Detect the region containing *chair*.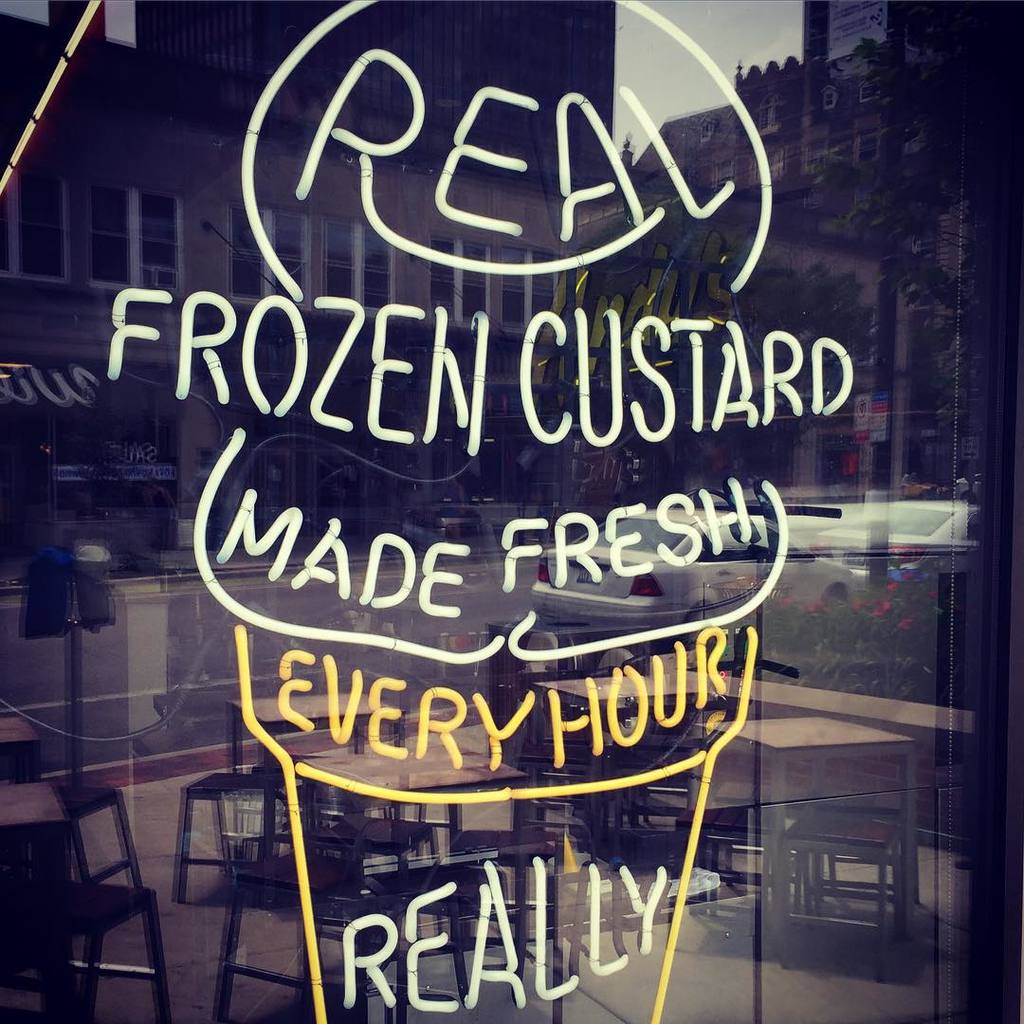
select_region(12, 761, 169, 1015).
